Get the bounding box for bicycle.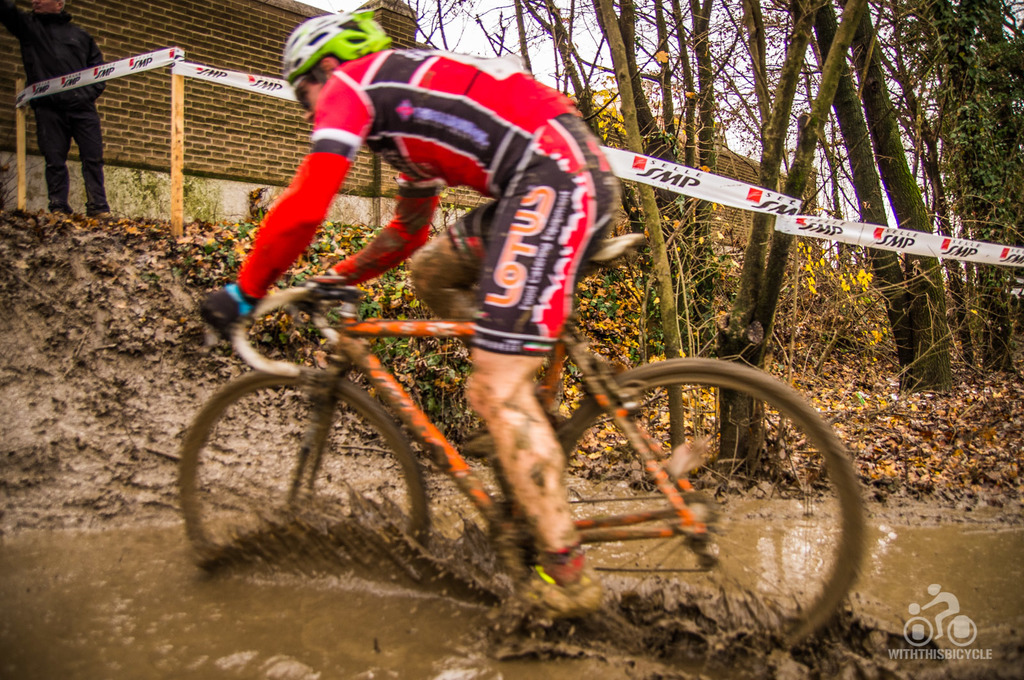
[left=175, top=183, right=876, bottom=622].
